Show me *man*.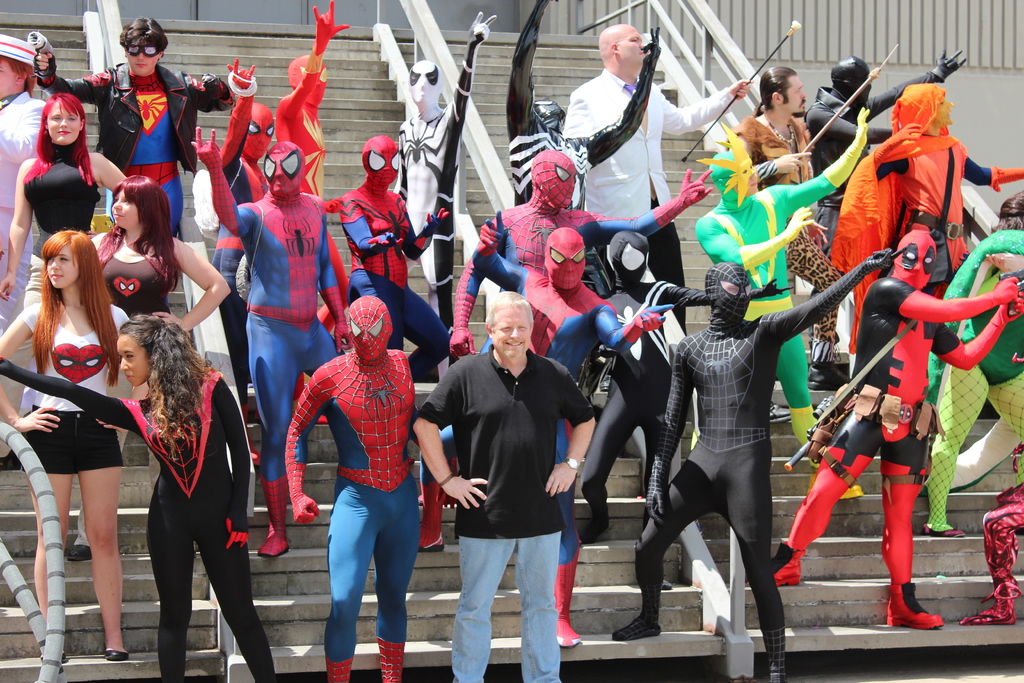
*man* is here: 207,54,269,464.
